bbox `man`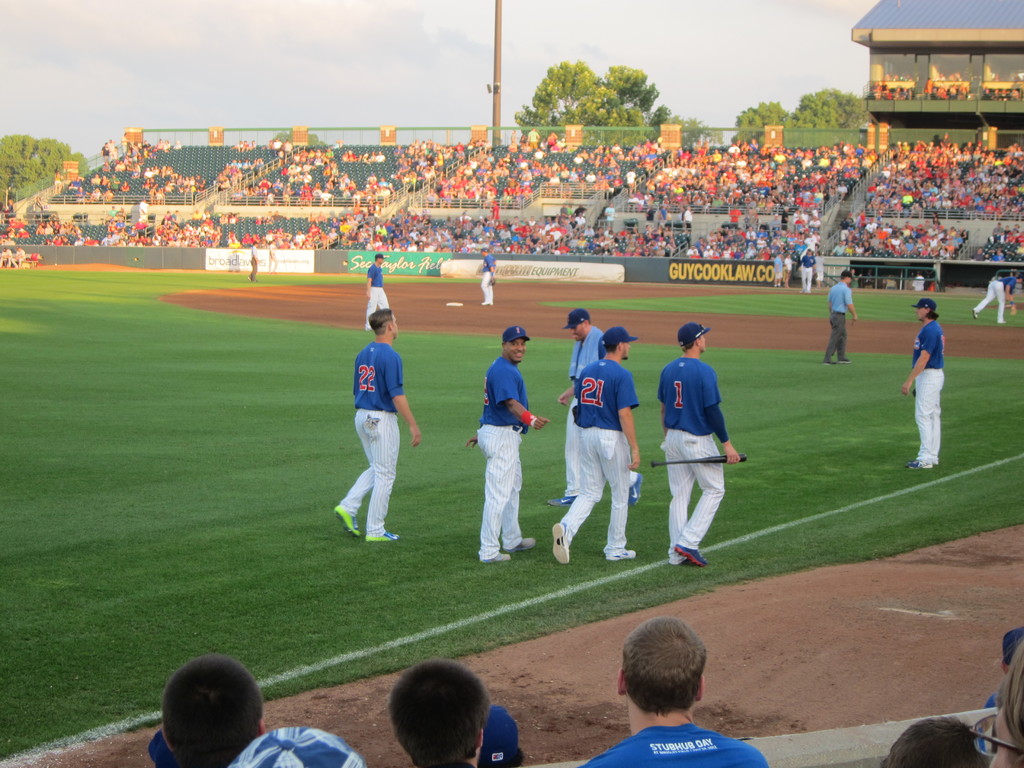
l=365, t=250, r=390, b=332
